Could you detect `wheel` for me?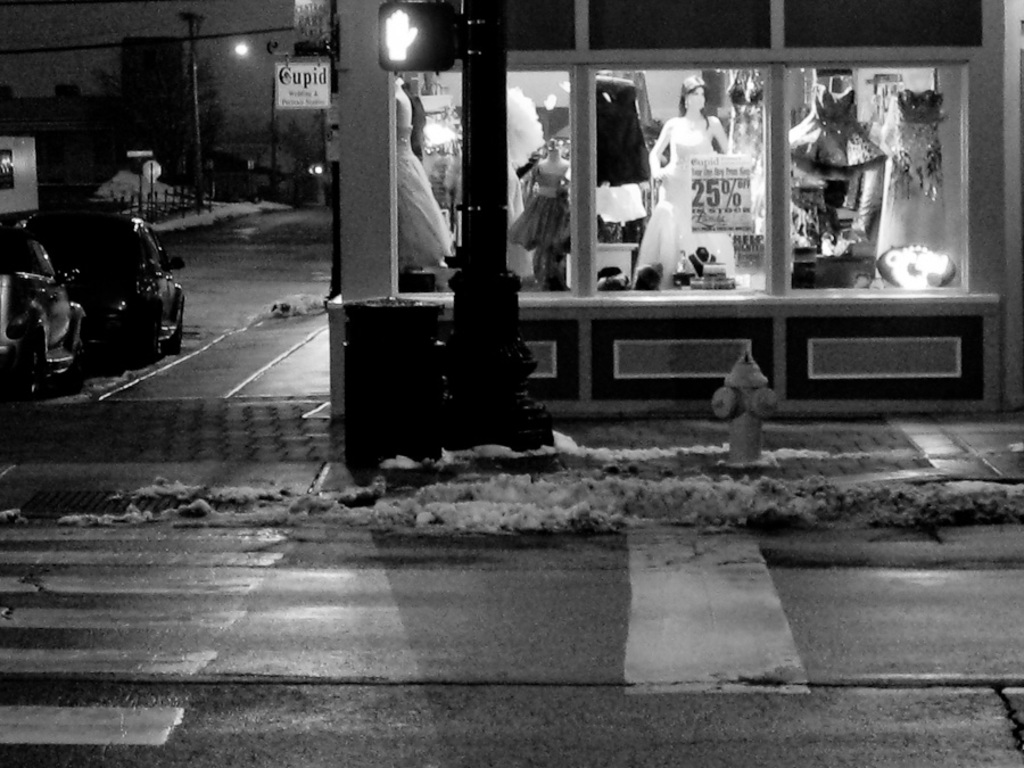
Detection result: (left=71, top=325, right=89, bottom=388).
